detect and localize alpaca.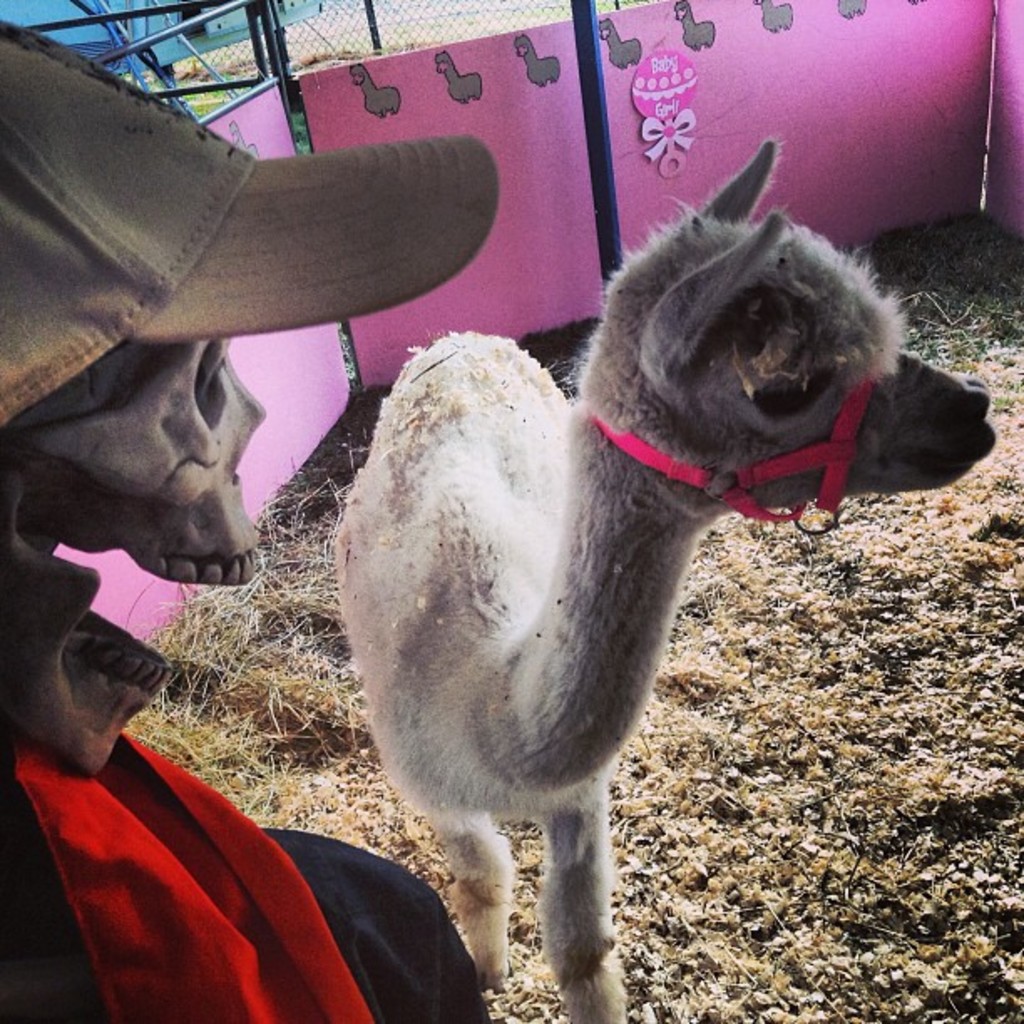
Localized at Rect(596, 10, 646, 70).
